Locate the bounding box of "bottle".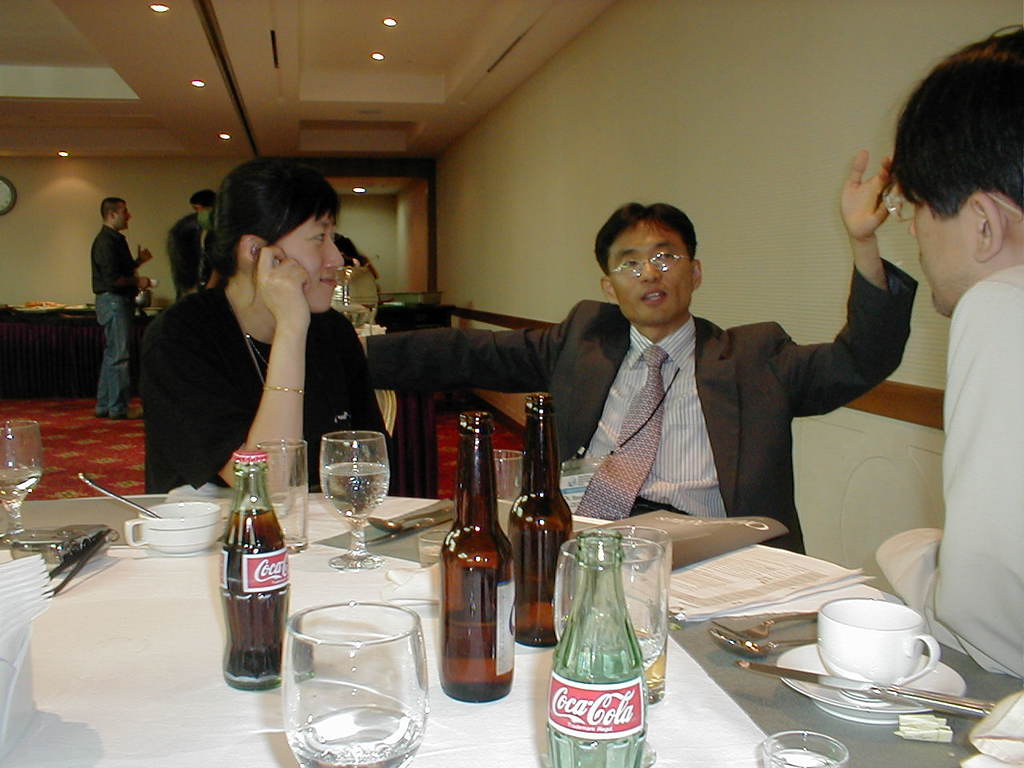
Bounding box: box=[502, 394, 571, 647].
